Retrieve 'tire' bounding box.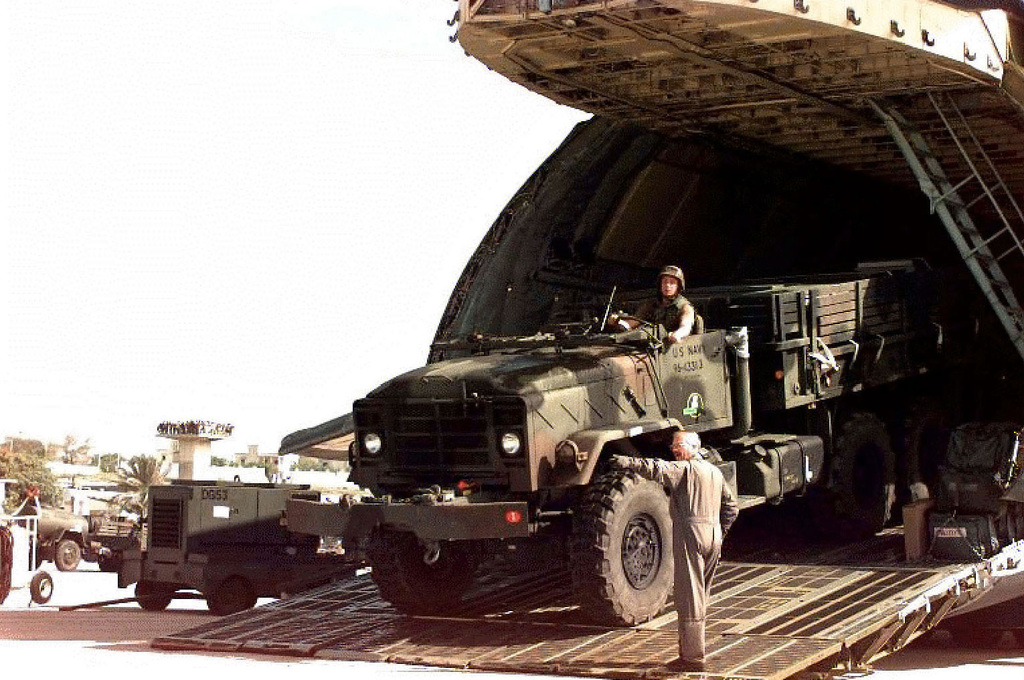
Bounding box: {"x1": 581, "y1": 469, "x2": 709, "y2": 633}.
